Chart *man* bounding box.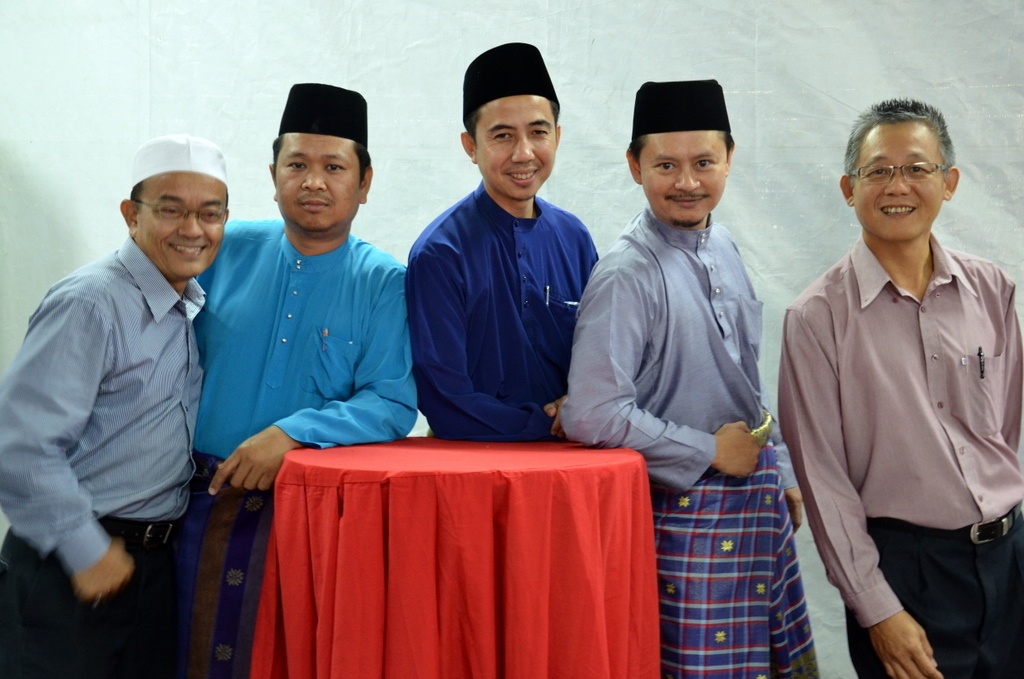
Charted: [559,80,805,678].
